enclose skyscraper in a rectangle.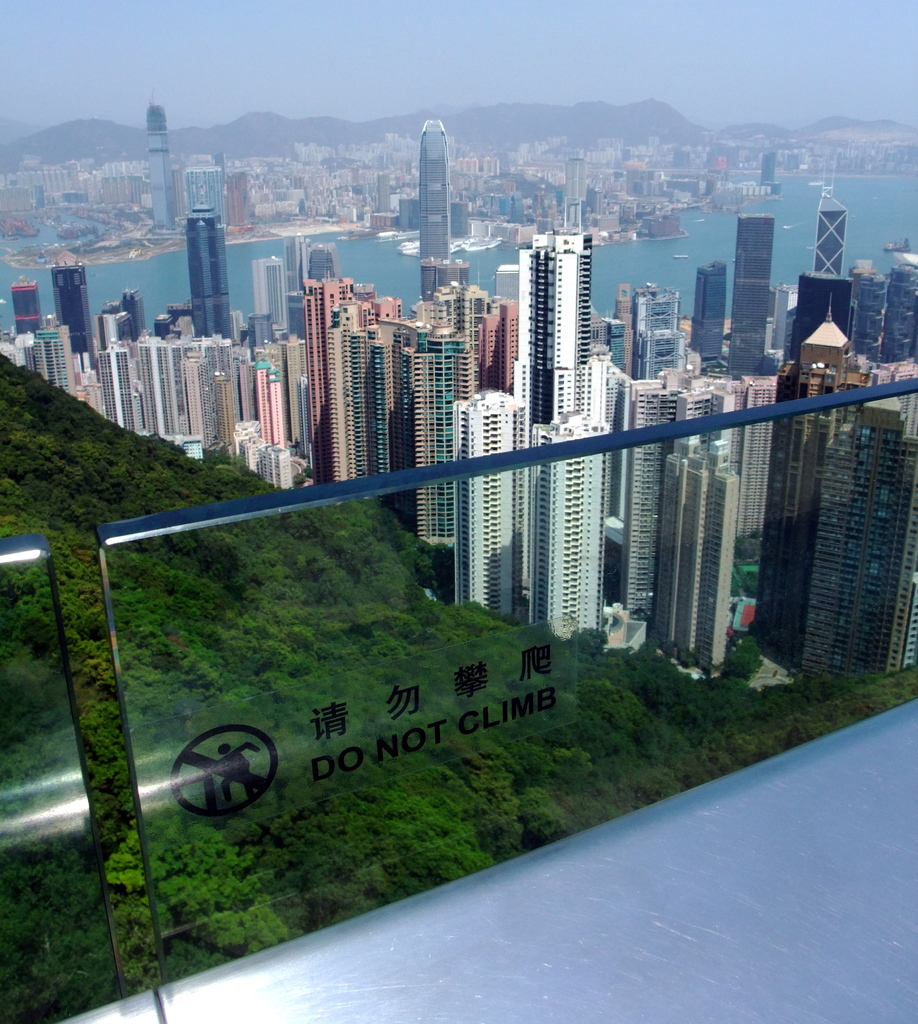
564/159/587/200.
